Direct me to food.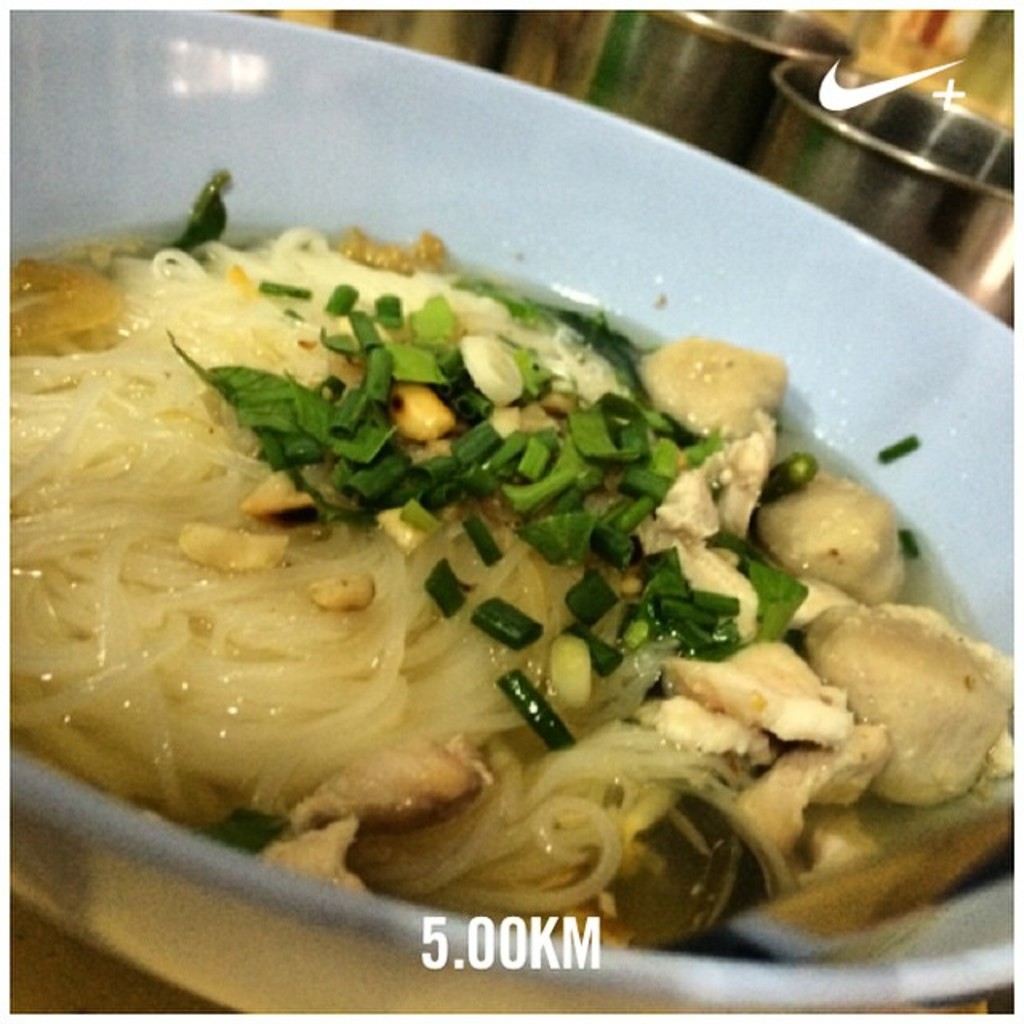
Direction: Rect(48, 173, 920, 914).
